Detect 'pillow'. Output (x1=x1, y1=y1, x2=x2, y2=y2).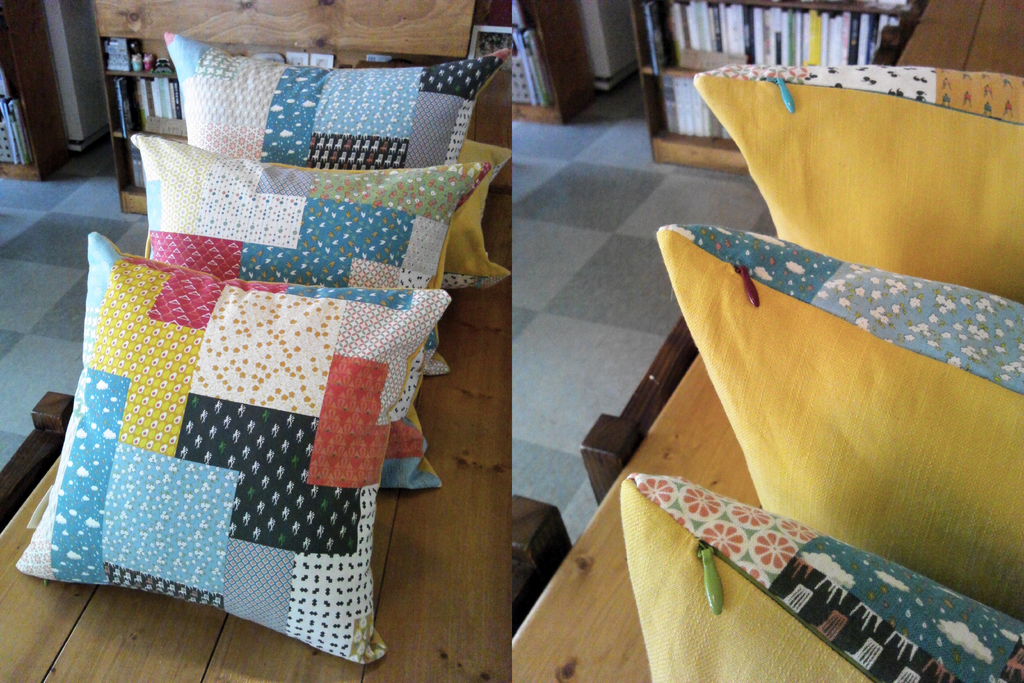
(x1=444, y1=136, x2=504, y2=292).
